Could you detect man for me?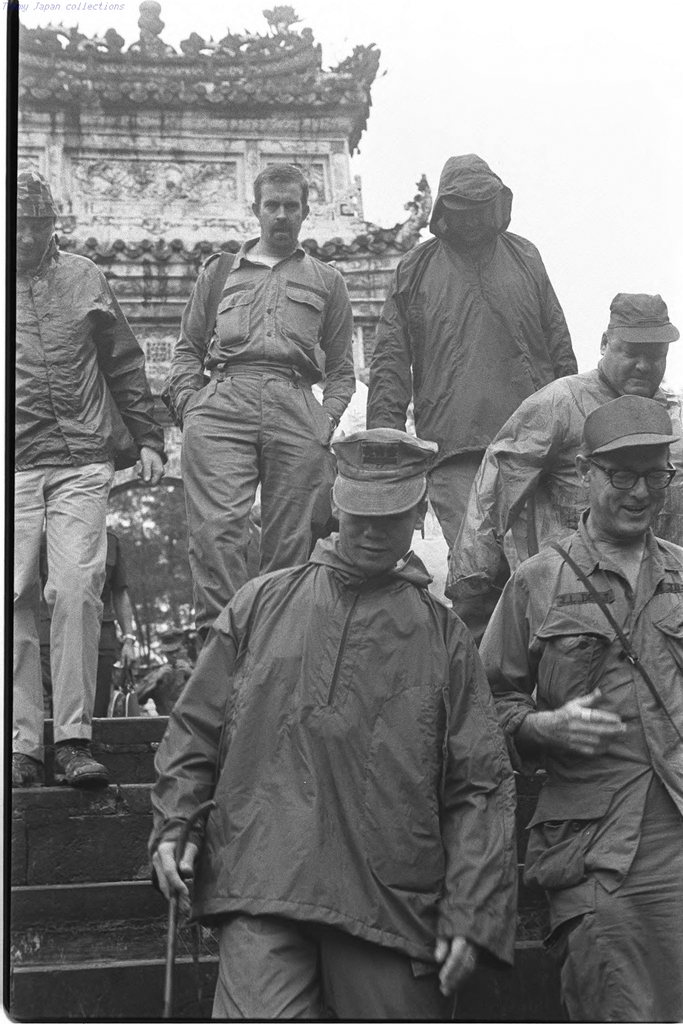
Detection result: Rect(157, 160, 363, 659).
